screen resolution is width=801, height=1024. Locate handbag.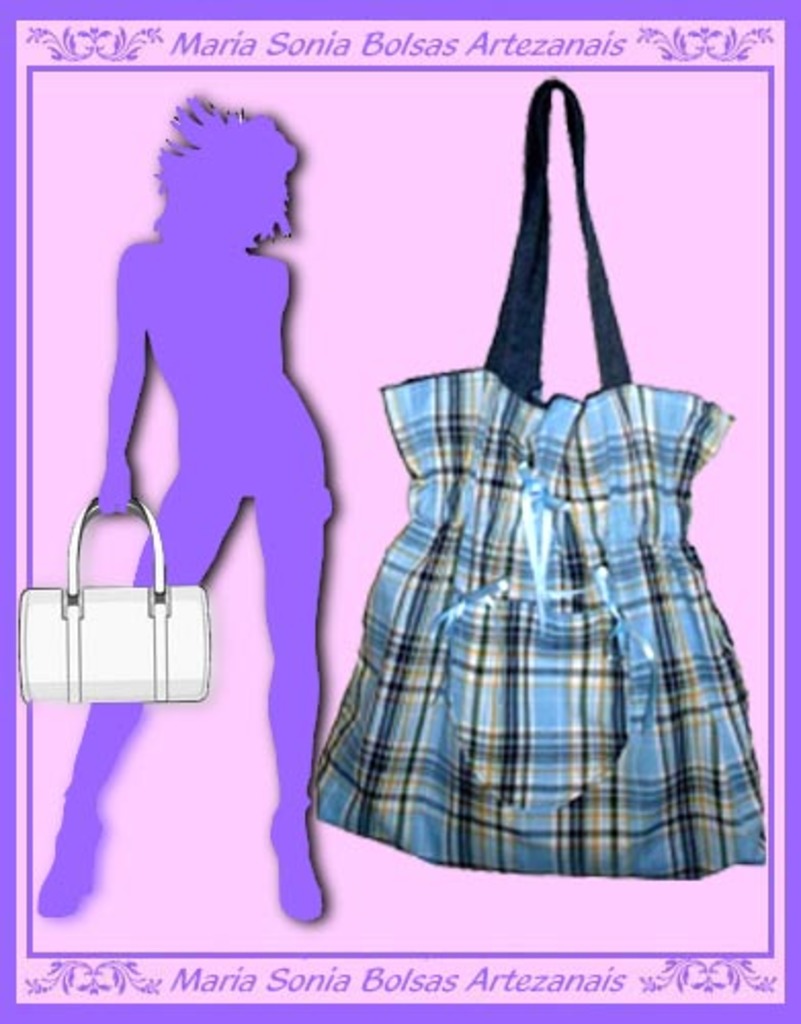
BBox(301, 70, 774, 883).
